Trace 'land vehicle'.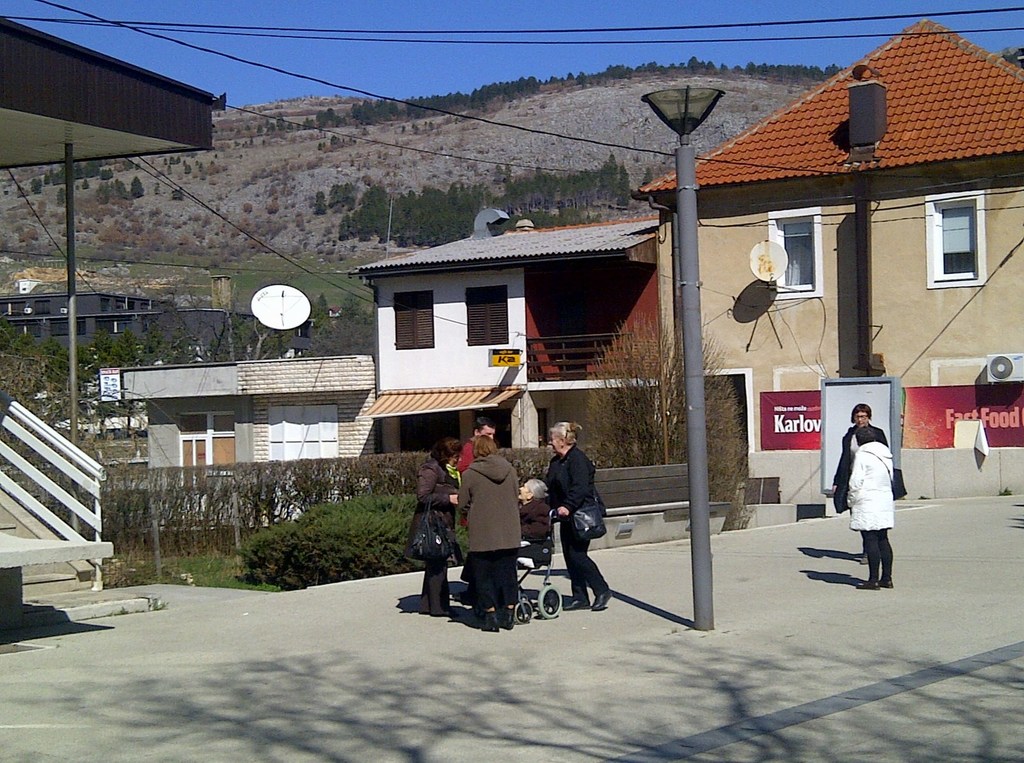
Traced to (509,506,565,621).
